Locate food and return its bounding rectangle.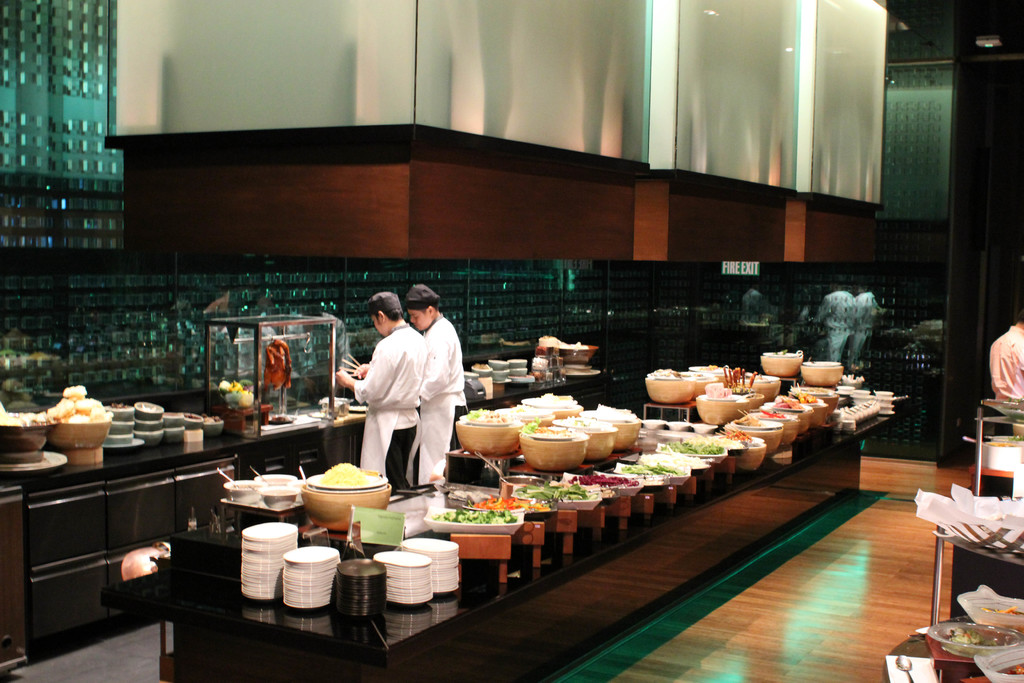
bbox(219, 337, 292, 407).
